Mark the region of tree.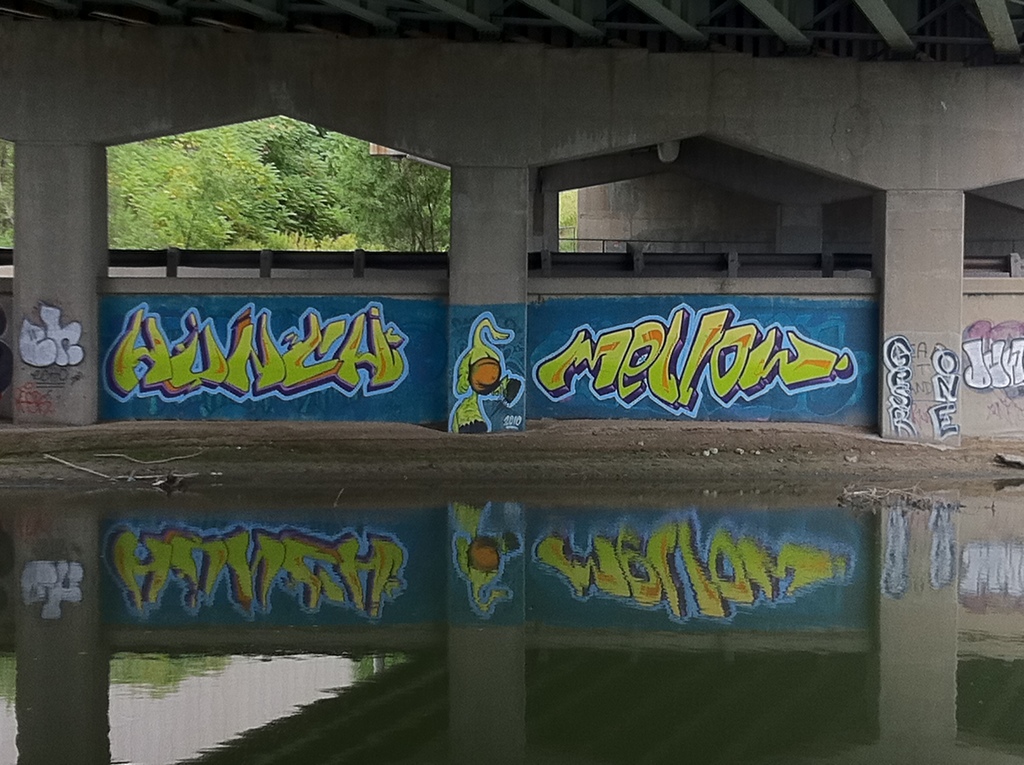
Region: box(0, 138, 10, 245).
